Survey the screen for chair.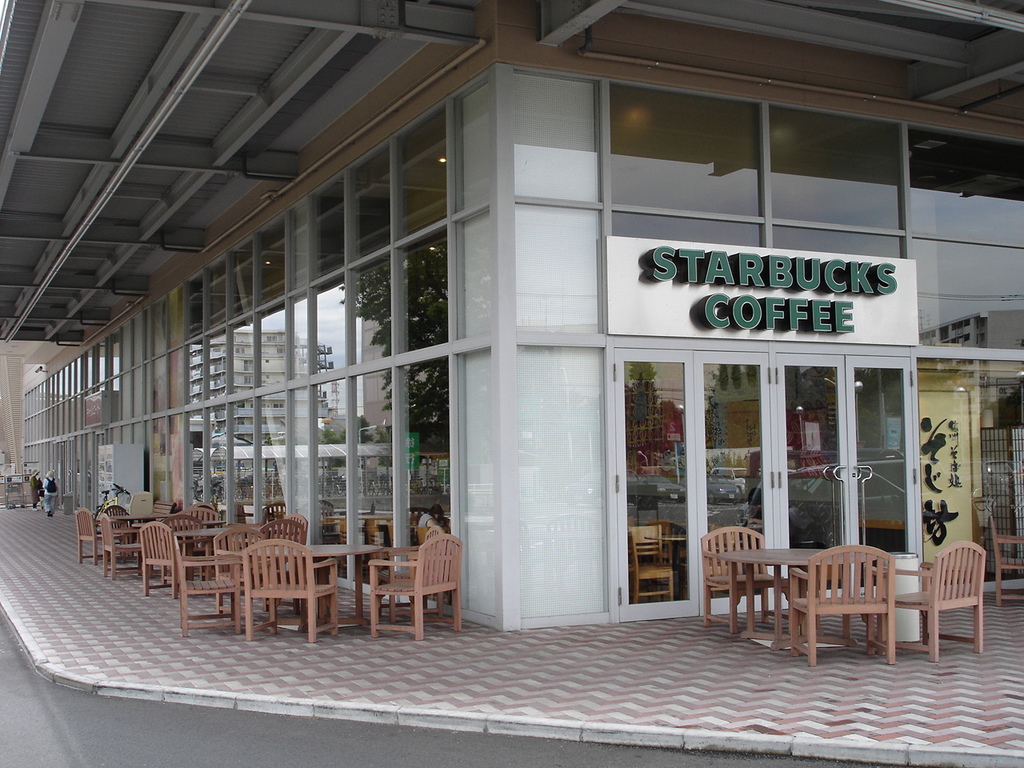
Survey found: [213, 520, 297, 620].
